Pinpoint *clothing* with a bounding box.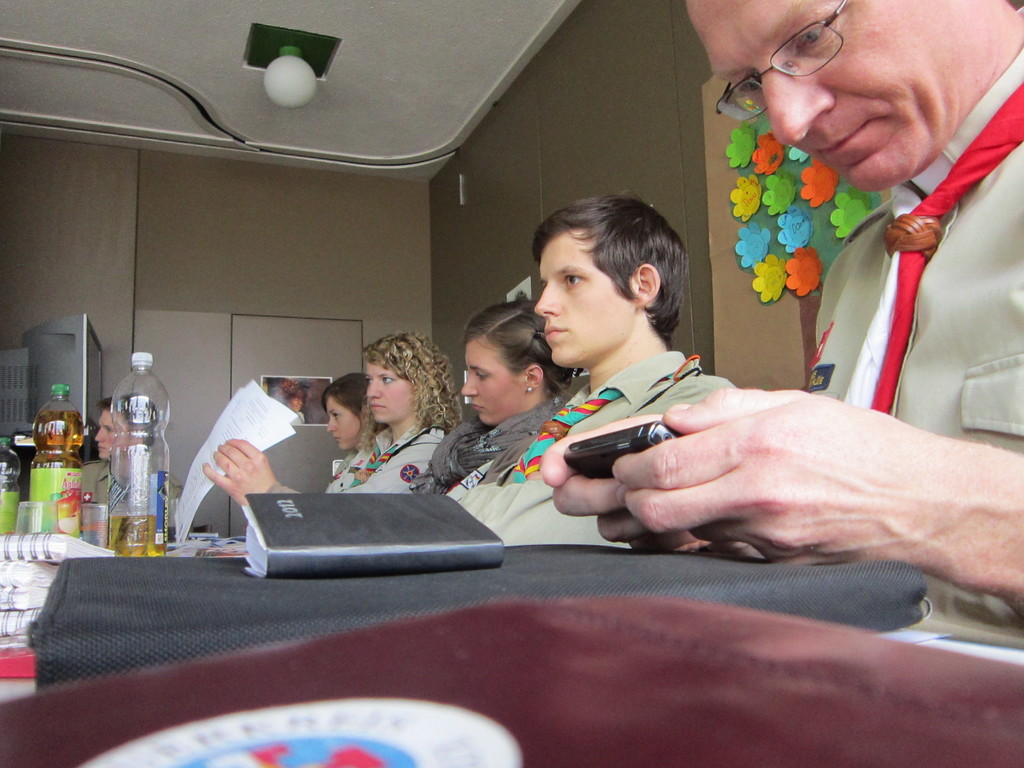
82,455,109,509.
